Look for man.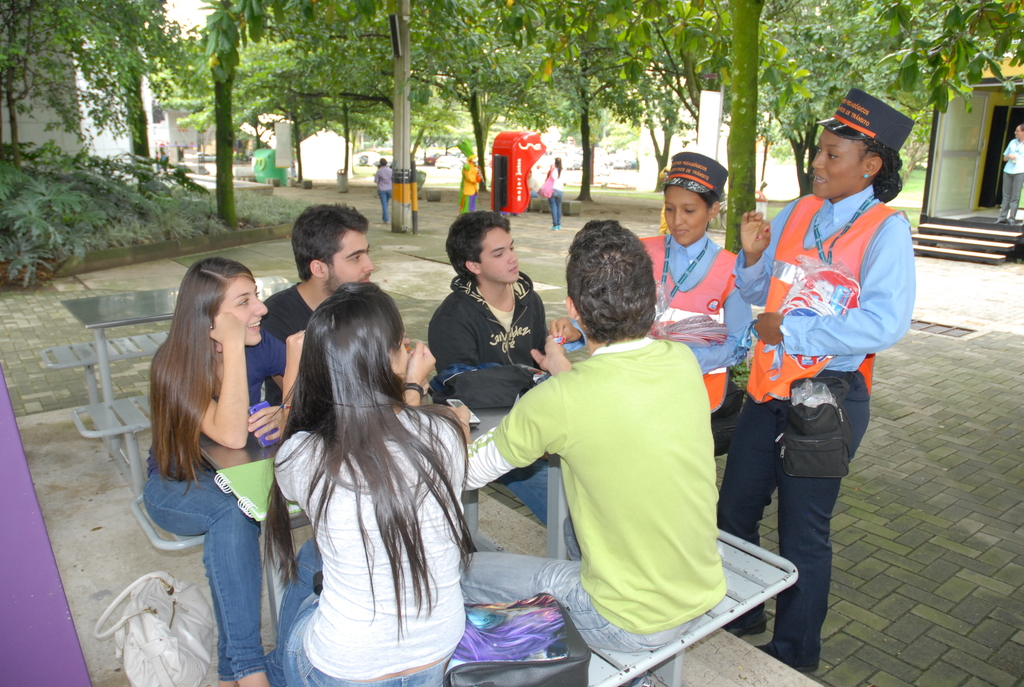
Found: [420, 205, 556, 530].
